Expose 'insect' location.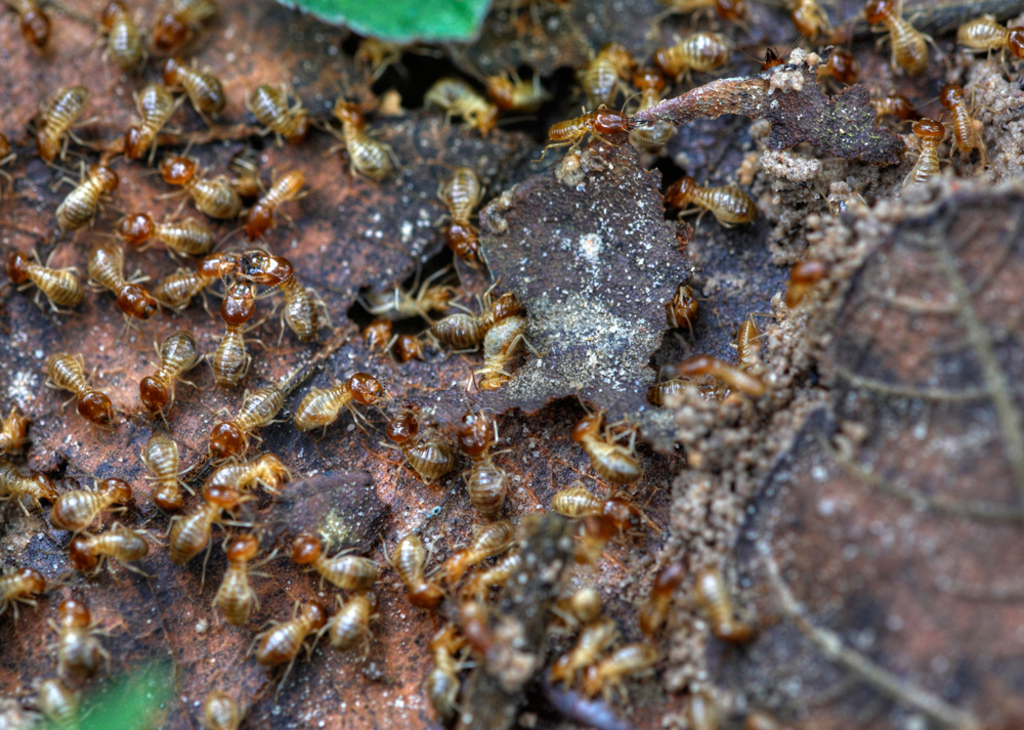
Exposed at x1=58 y1=520 x2=154 y2=576.
